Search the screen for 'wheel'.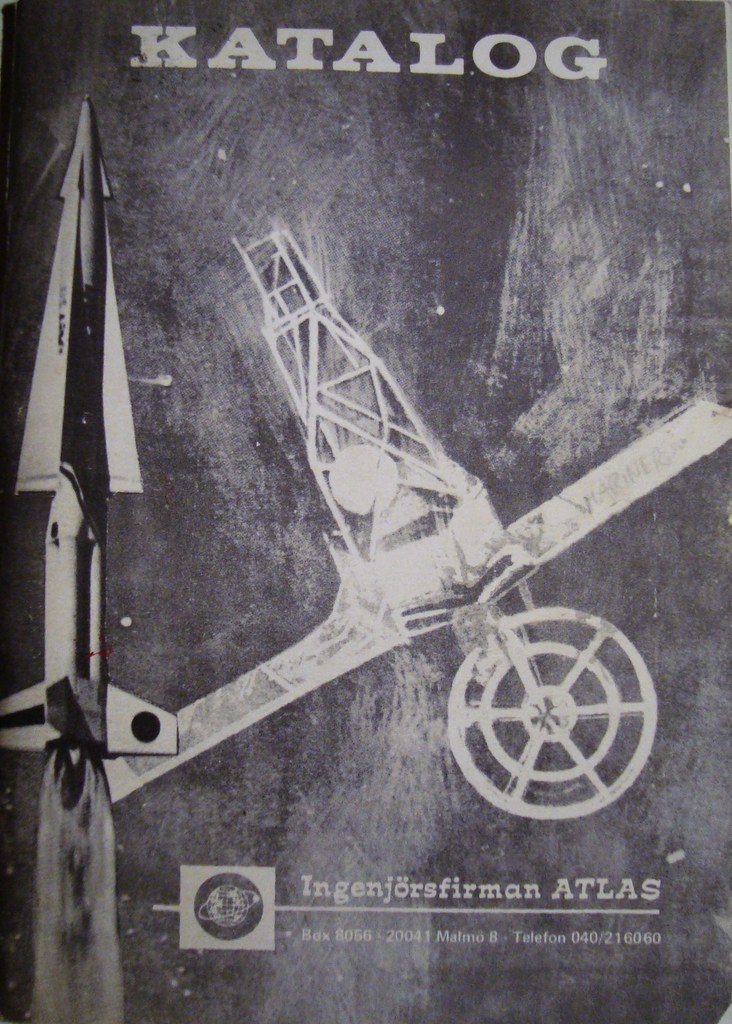
Found at bbox(450, 610, 665, 831).
